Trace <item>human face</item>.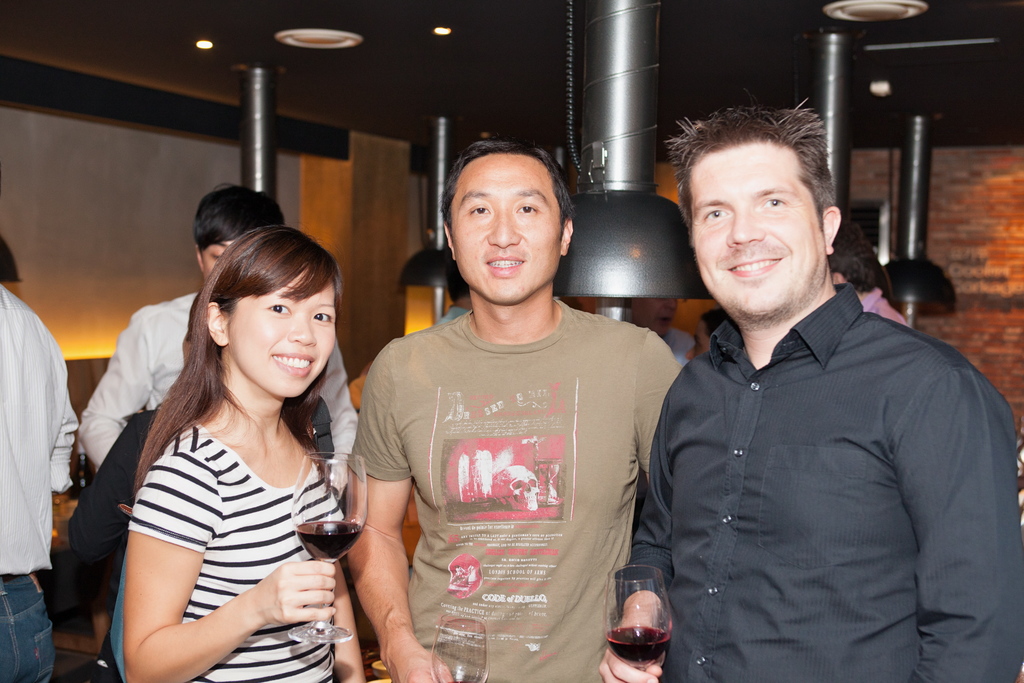
Traced to <region>691, 136, 824, 318</region>.
